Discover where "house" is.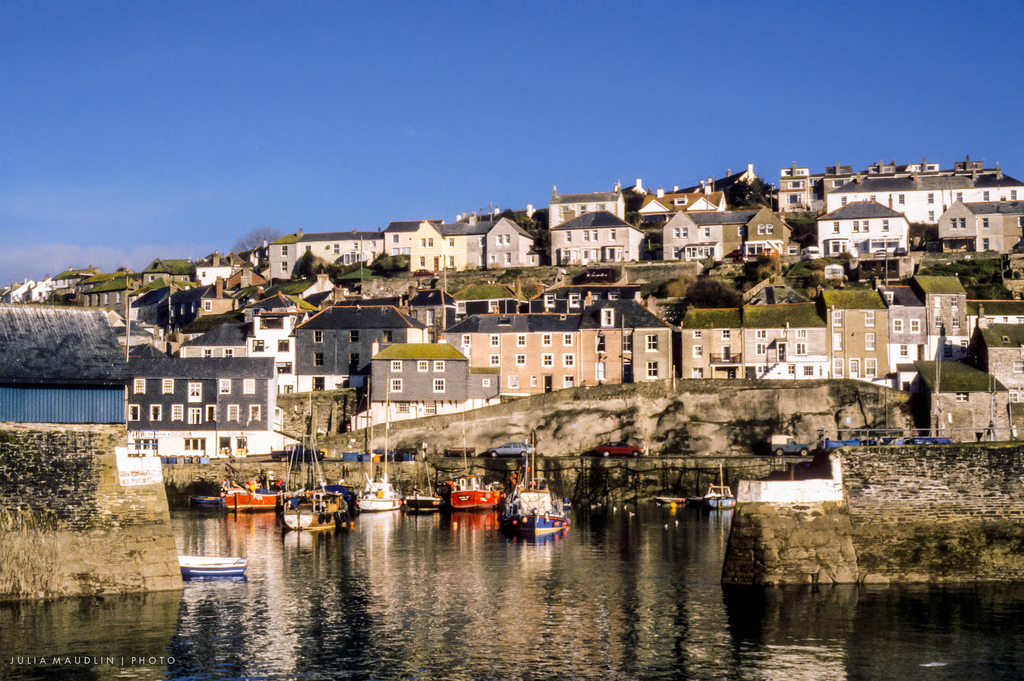
Discovered at (126, 357, 282, 461).
